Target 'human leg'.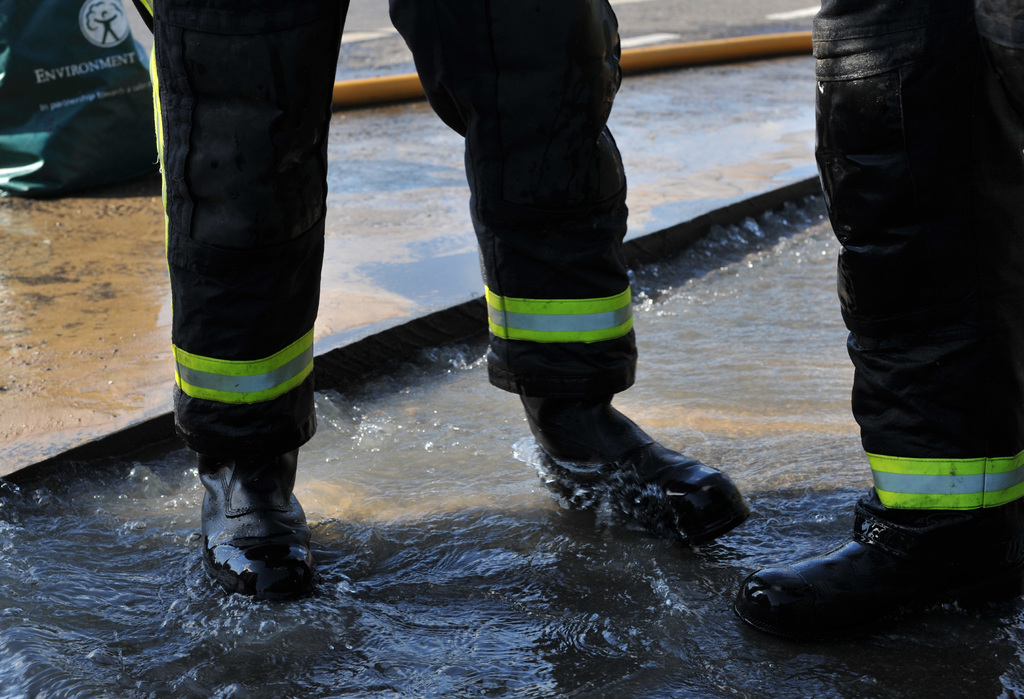
Target region: [x1=738, y1=0, x2=1023, y2=645].
